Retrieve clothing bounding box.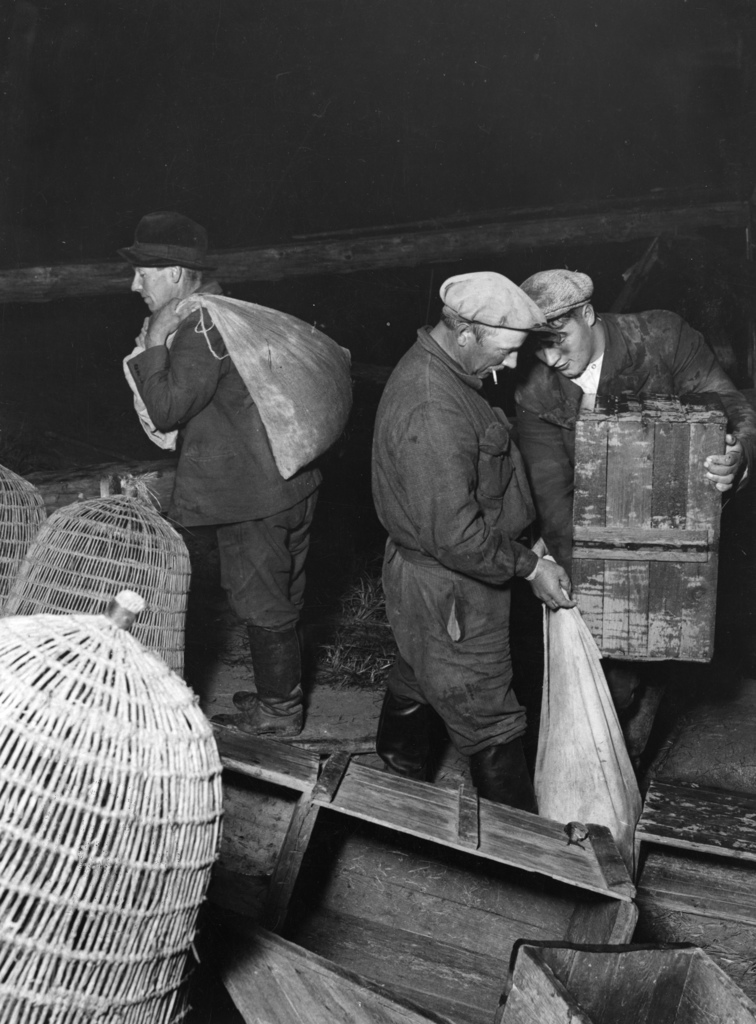
Bounding box: [131, 307, 325, 679].
